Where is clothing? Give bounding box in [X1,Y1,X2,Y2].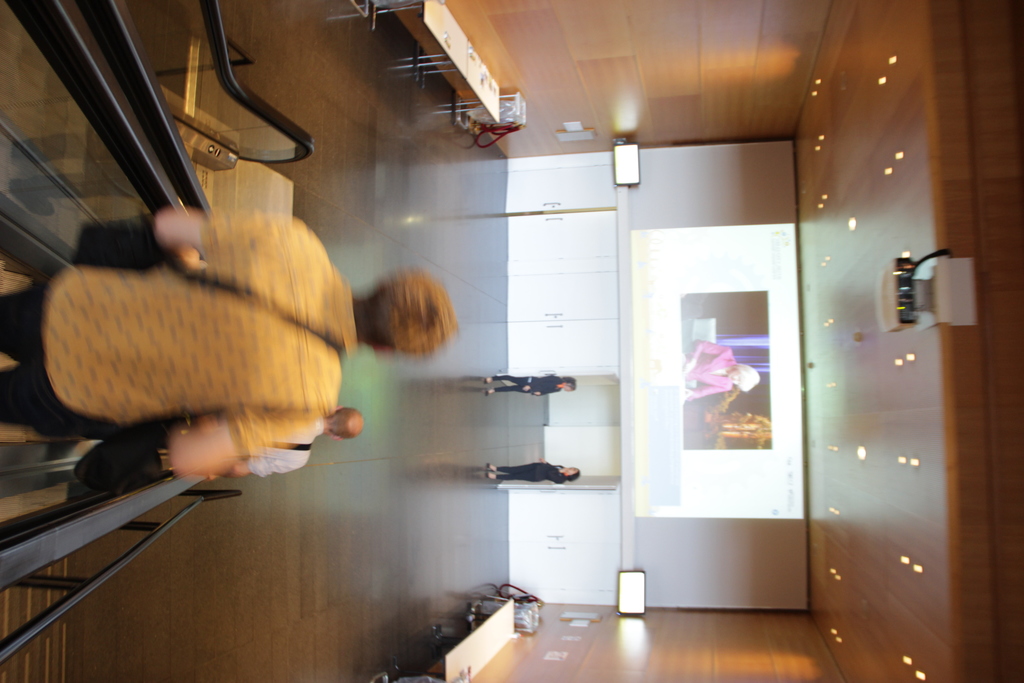
[490,372,564,395].
